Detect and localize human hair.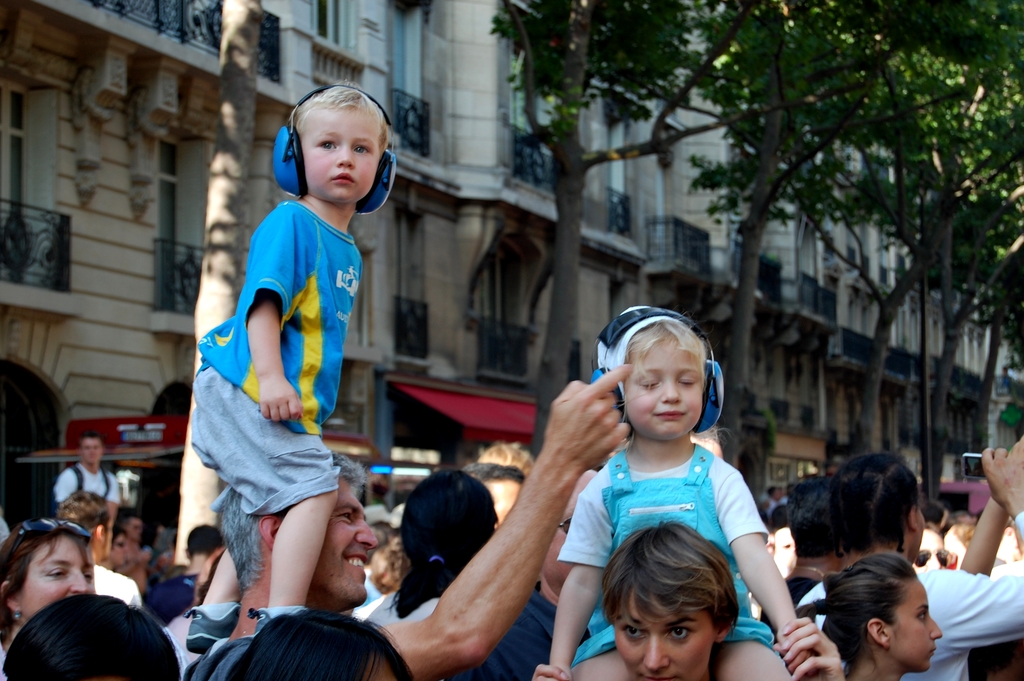
Localized at locate(837, 456, 928, 554).
